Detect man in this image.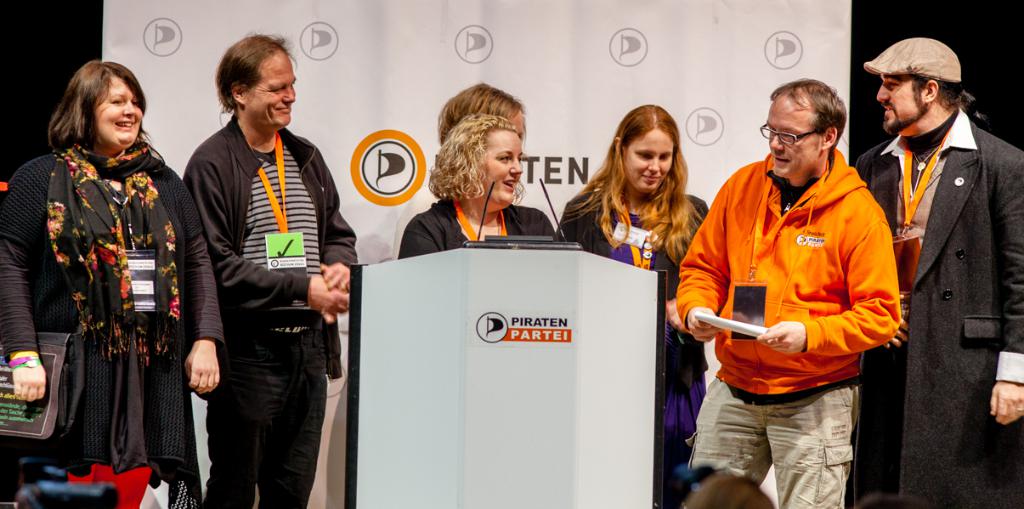
Detection: {"left": 871, "top": 19, "right": 1016, "bottom": 483}.
